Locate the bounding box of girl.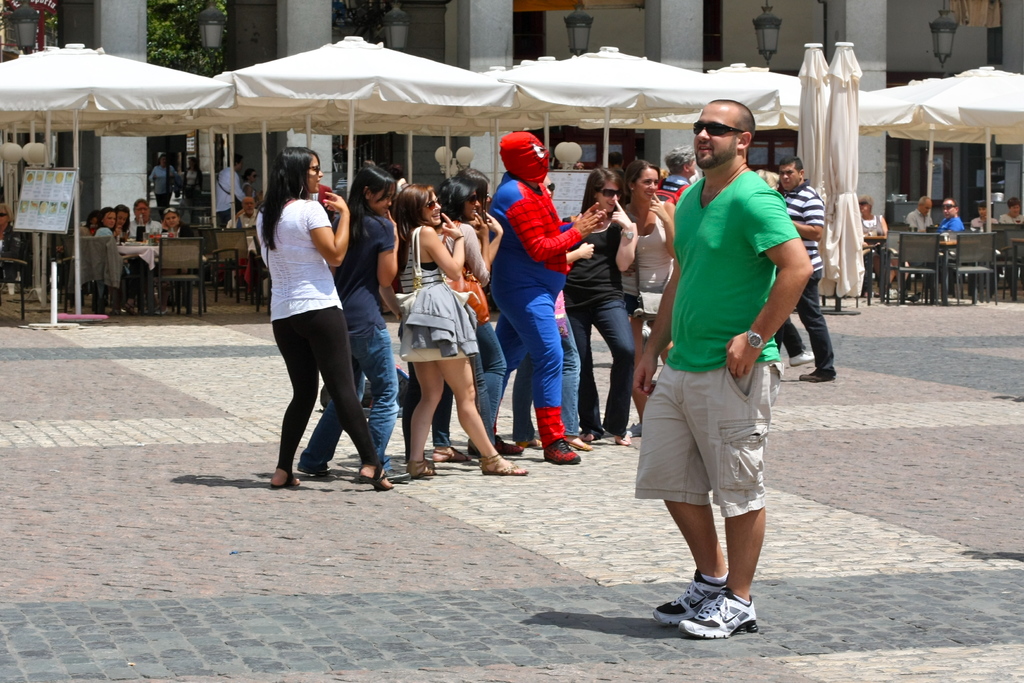
Bounding box: crop(611, 159, 679, 434).
